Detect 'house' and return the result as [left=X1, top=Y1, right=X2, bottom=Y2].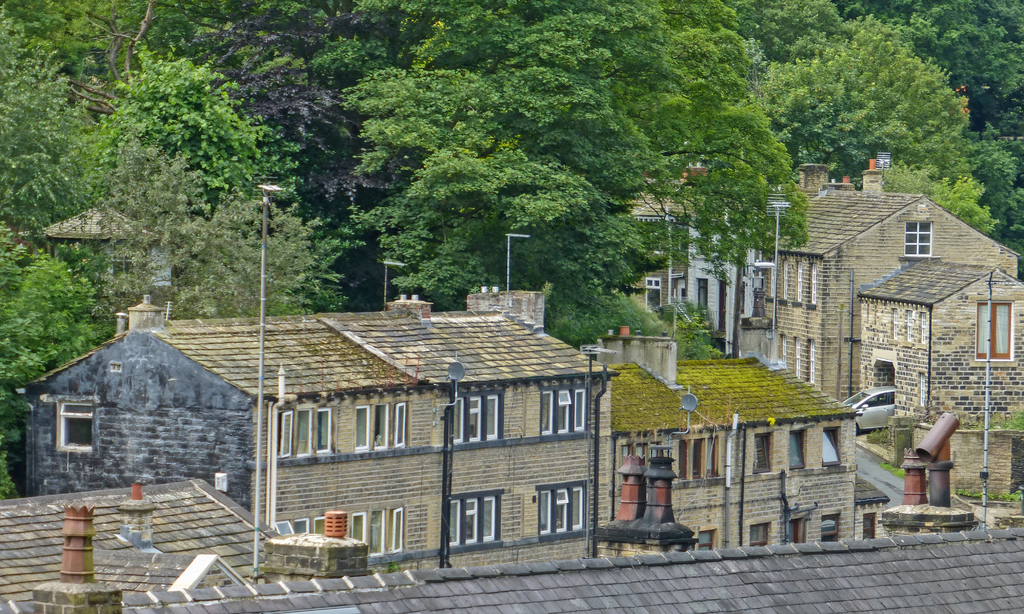
[left=0, top=479, right=296, bottom=613].
